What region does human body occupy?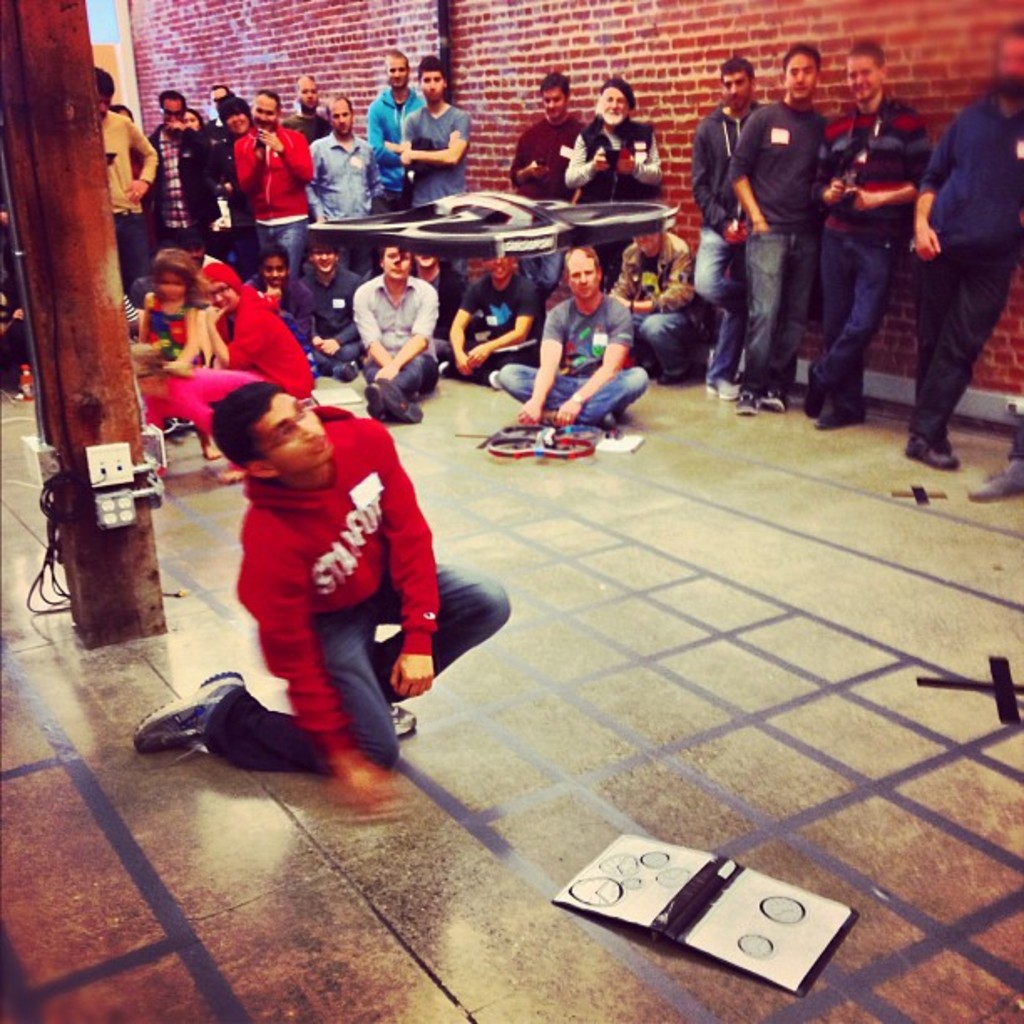
left=502, top=67, right=586, bottom=206.
